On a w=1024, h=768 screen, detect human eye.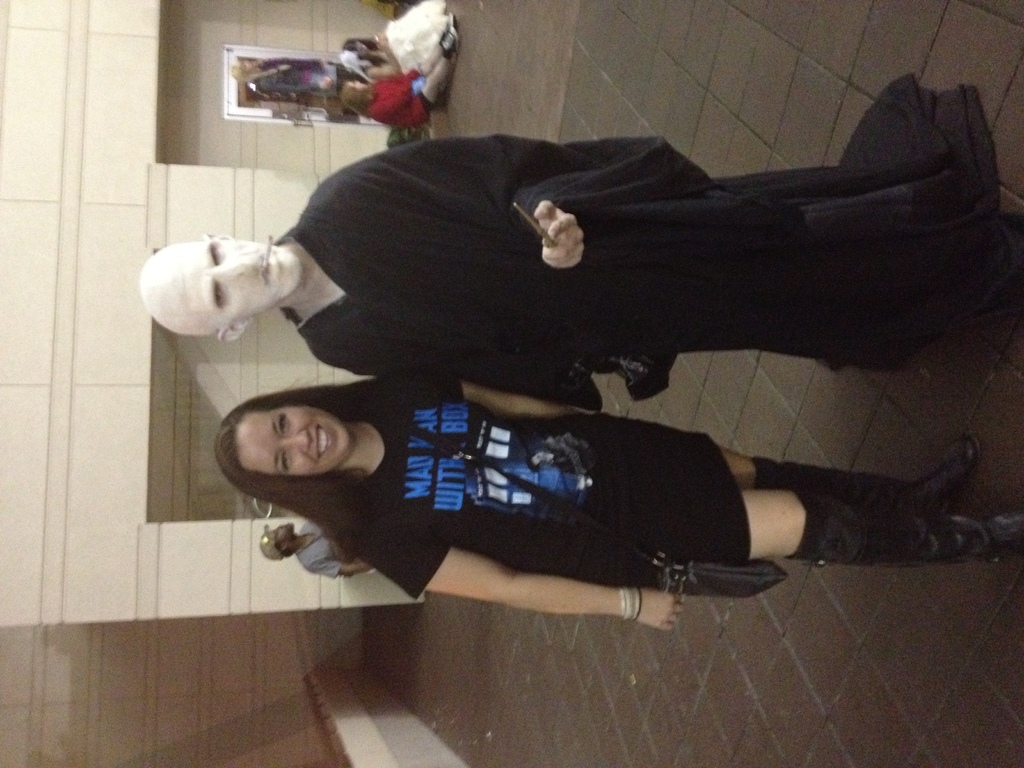
(left=278, top=414, right=289, bottom=435).
